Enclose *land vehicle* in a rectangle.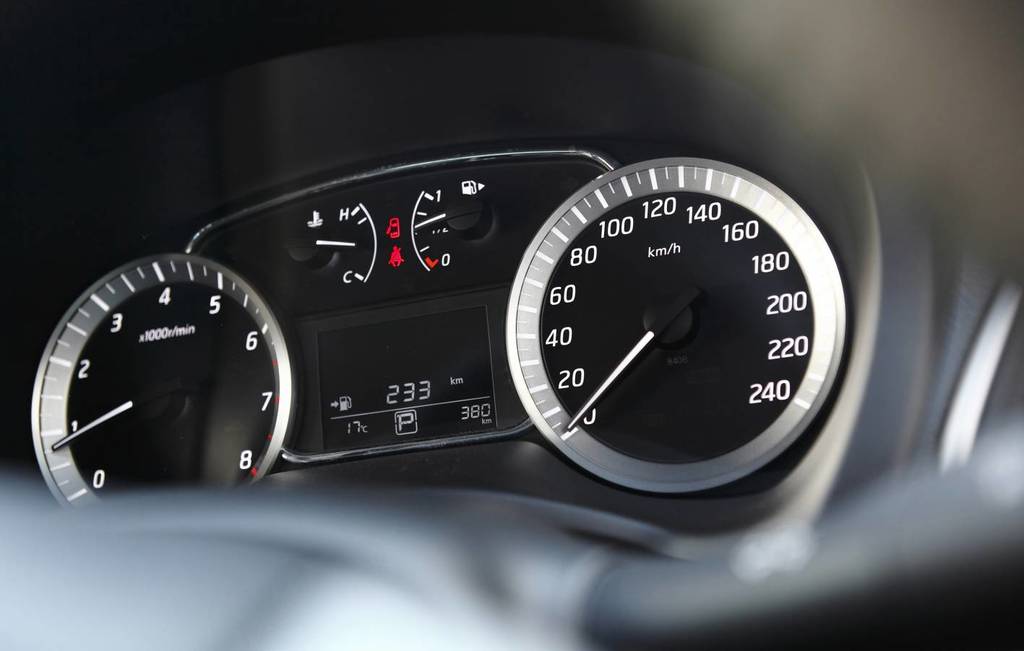
0 0 1023 650.
